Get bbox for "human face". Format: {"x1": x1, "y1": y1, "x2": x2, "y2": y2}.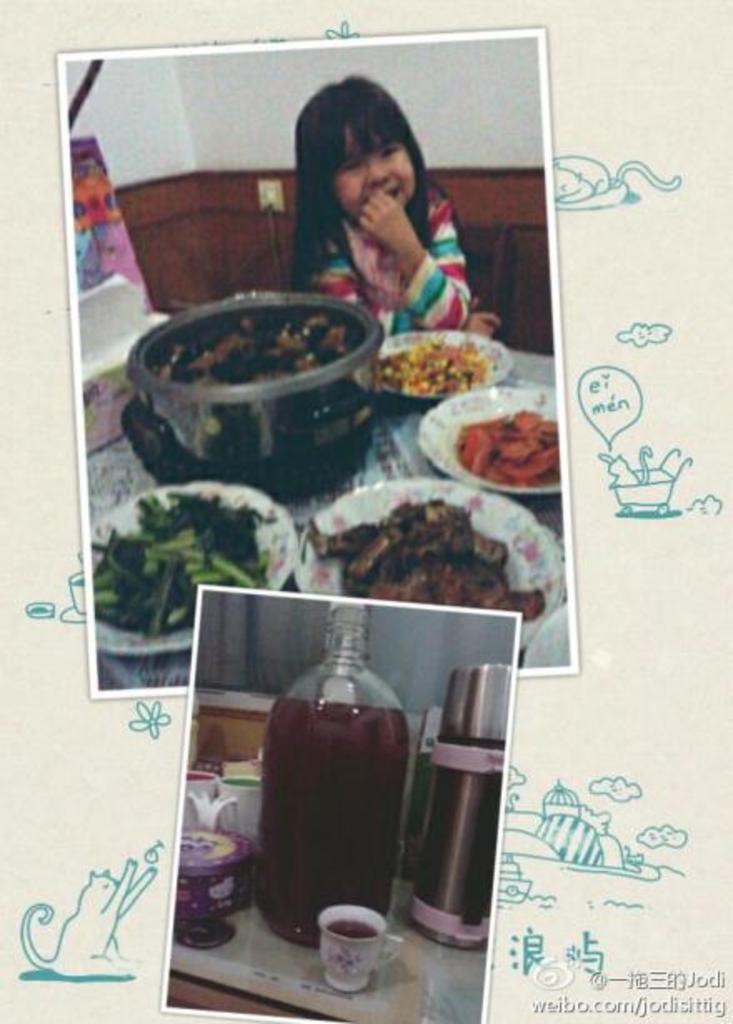
{"x1": 313, "y1": 103, "x2": 433, "y2": 216}.
